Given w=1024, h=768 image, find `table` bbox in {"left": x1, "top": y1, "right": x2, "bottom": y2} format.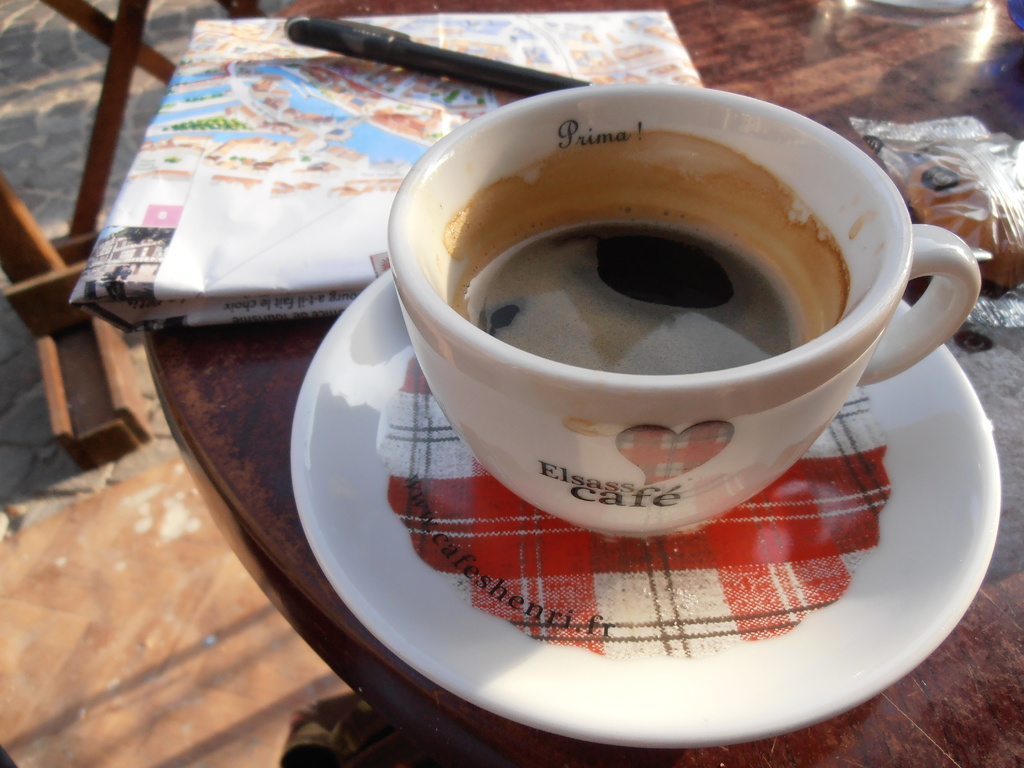
{"left": 143, "top": 0, "right": 1021, "bottom": 766}.
